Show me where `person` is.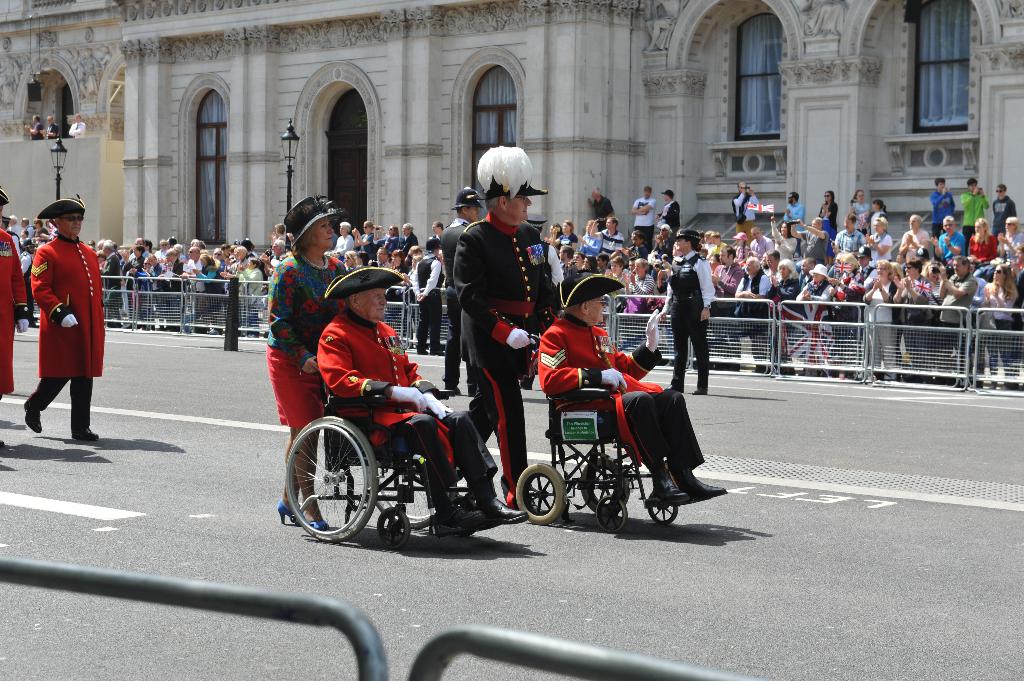
`person` is at (996,185,1017,235).
